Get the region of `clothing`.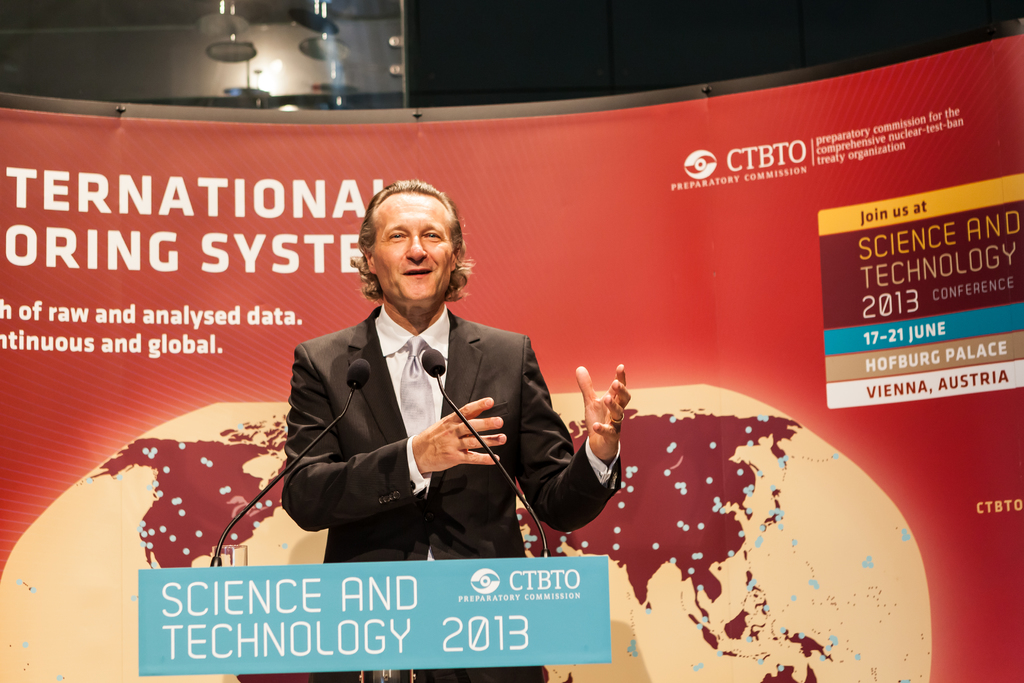
detection(272, 259, 582, 573).
